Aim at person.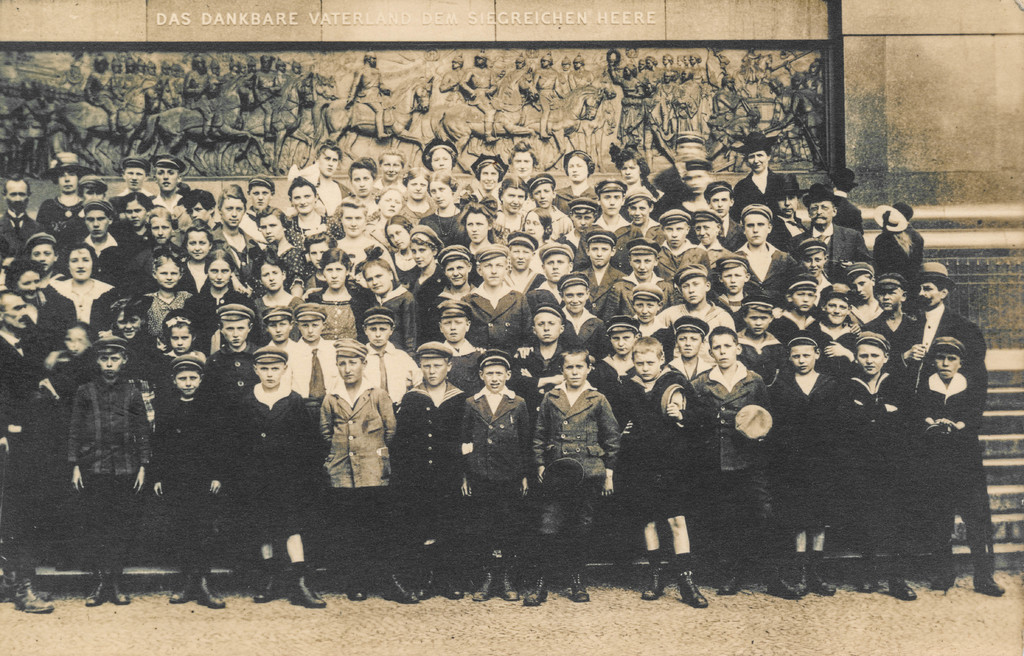
Aimed at 3:259:61:368.
